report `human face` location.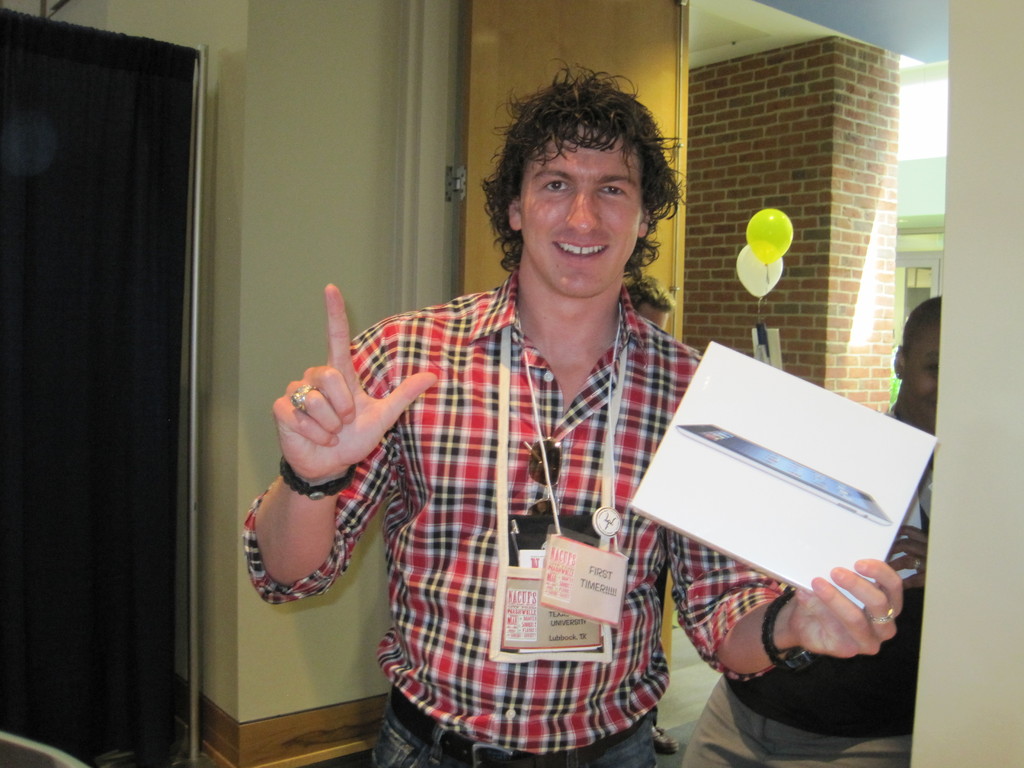
Report: {"x1": 901, "y1": 311, "x2": 947, "y2": 426}.
